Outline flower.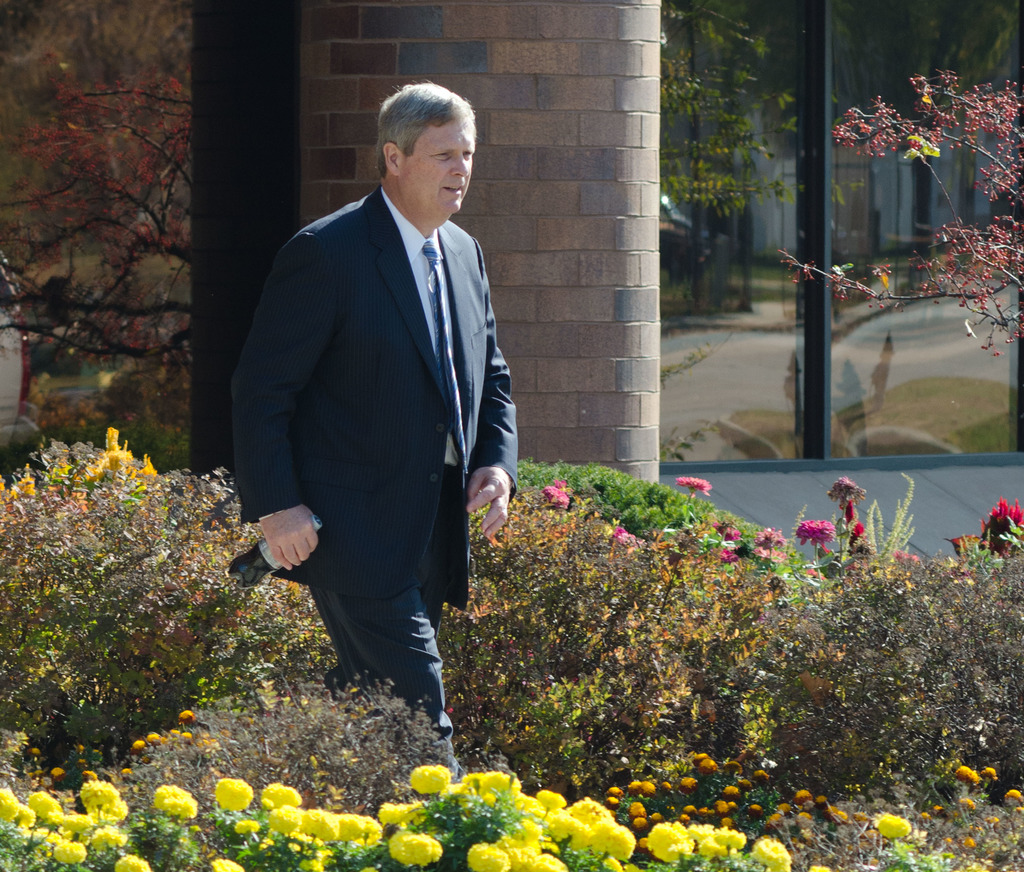
Outline: select_region(544, 479, 567, 503).
